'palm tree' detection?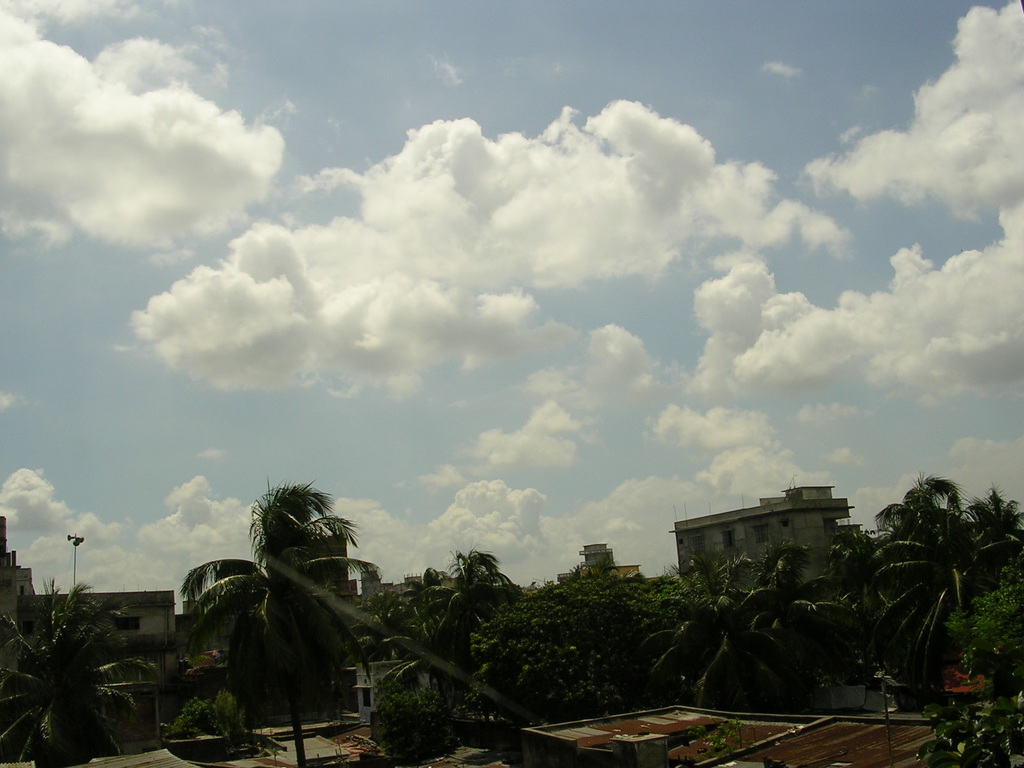
{"x1": 842, "y1": 460, "x2": 1023, "y2": 767}
